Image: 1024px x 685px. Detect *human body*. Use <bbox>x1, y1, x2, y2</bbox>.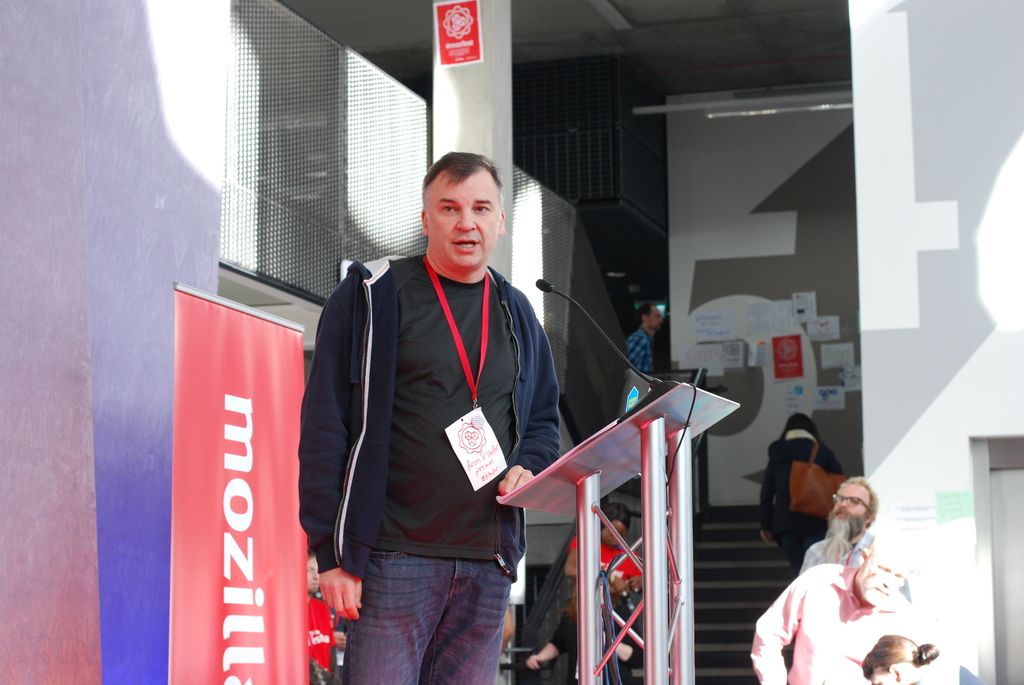
<bbox>800, 471, 870, 573</bbox>.
